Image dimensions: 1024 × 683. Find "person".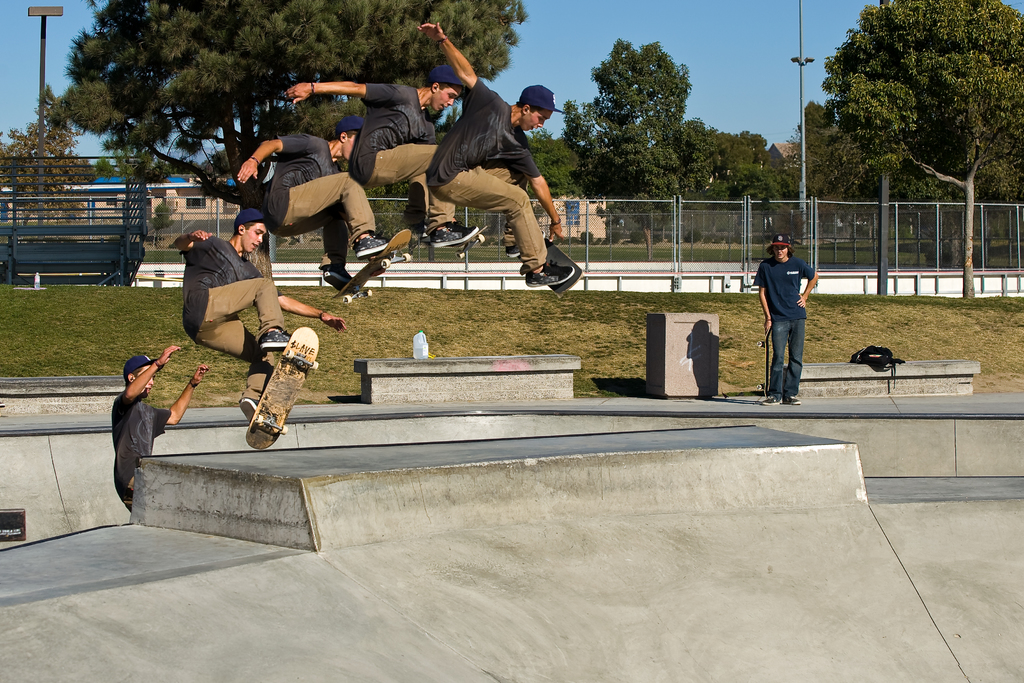
{"left": 236, "top": 119, "right": 408, "bottom": 296}.
